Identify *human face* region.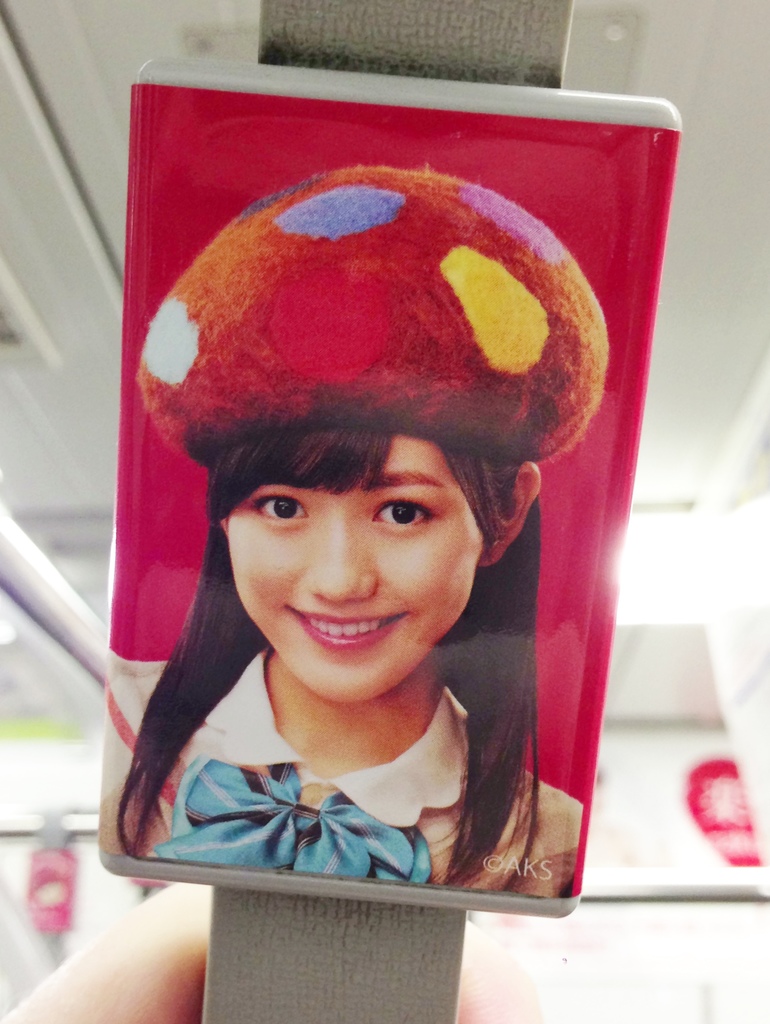
Region: <bbox>227, 424, 476, 713</bbox>.
